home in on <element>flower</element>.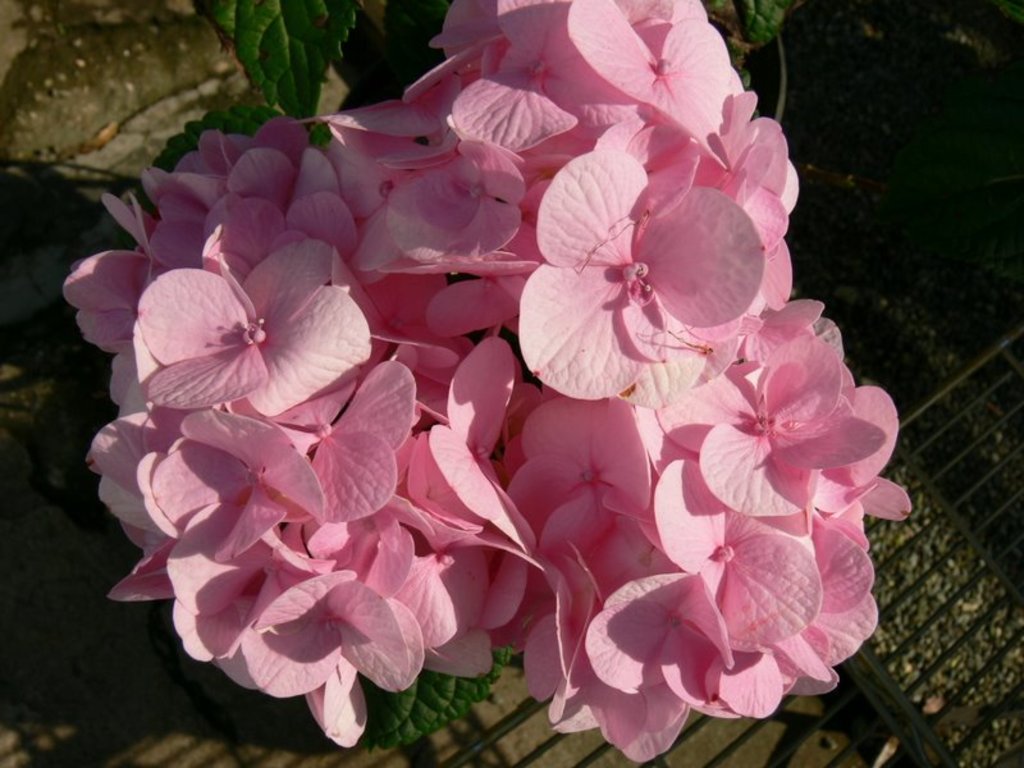
Homed in at pyautogui.locateOnScreen(55, 0, 910, 767).
